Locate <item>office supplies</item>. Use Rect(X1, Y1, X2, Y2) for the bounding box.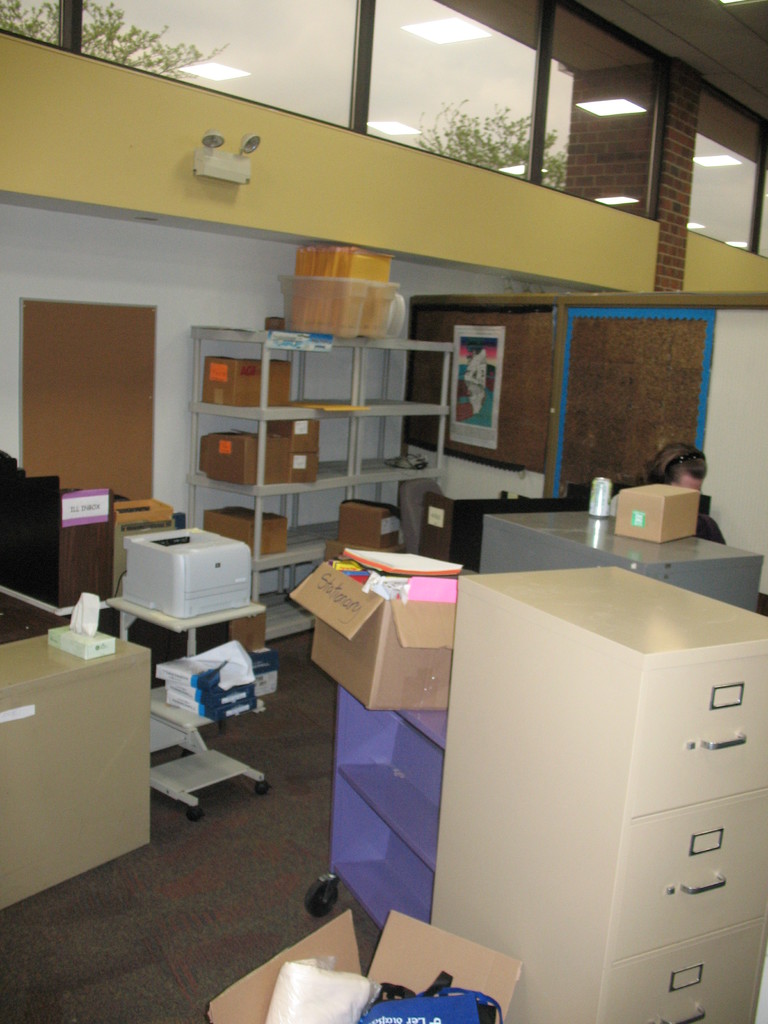
Rect(120, 521, 253, 625).
